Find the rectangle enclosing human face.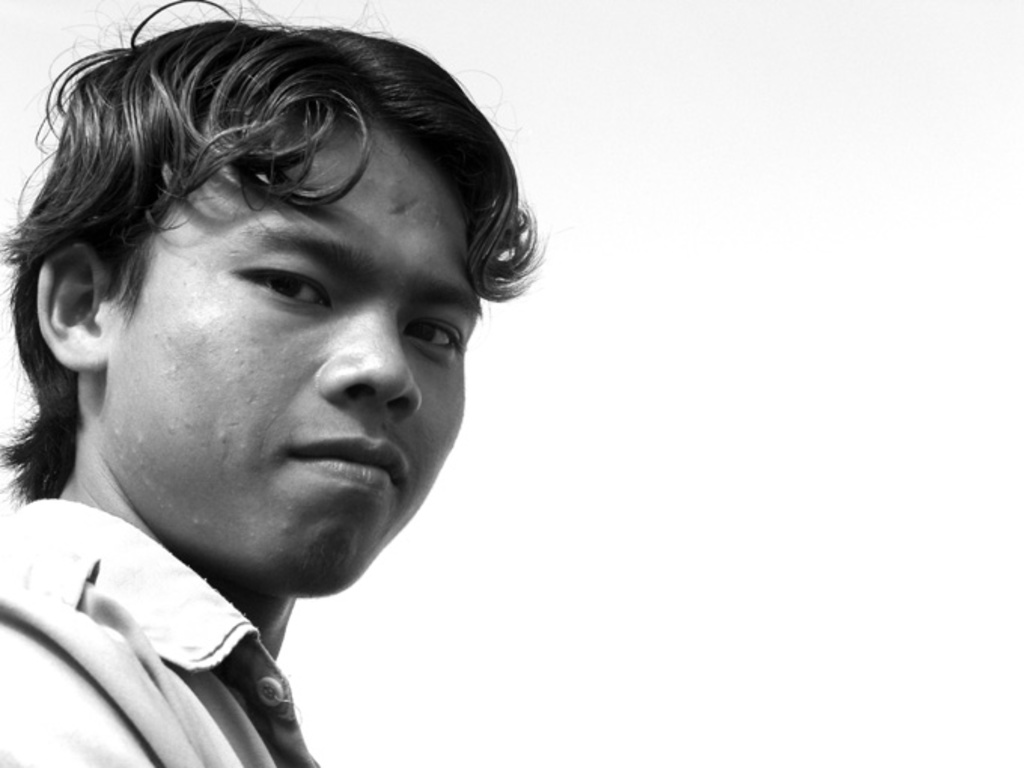
bbox(99, 125, 482, 604).
